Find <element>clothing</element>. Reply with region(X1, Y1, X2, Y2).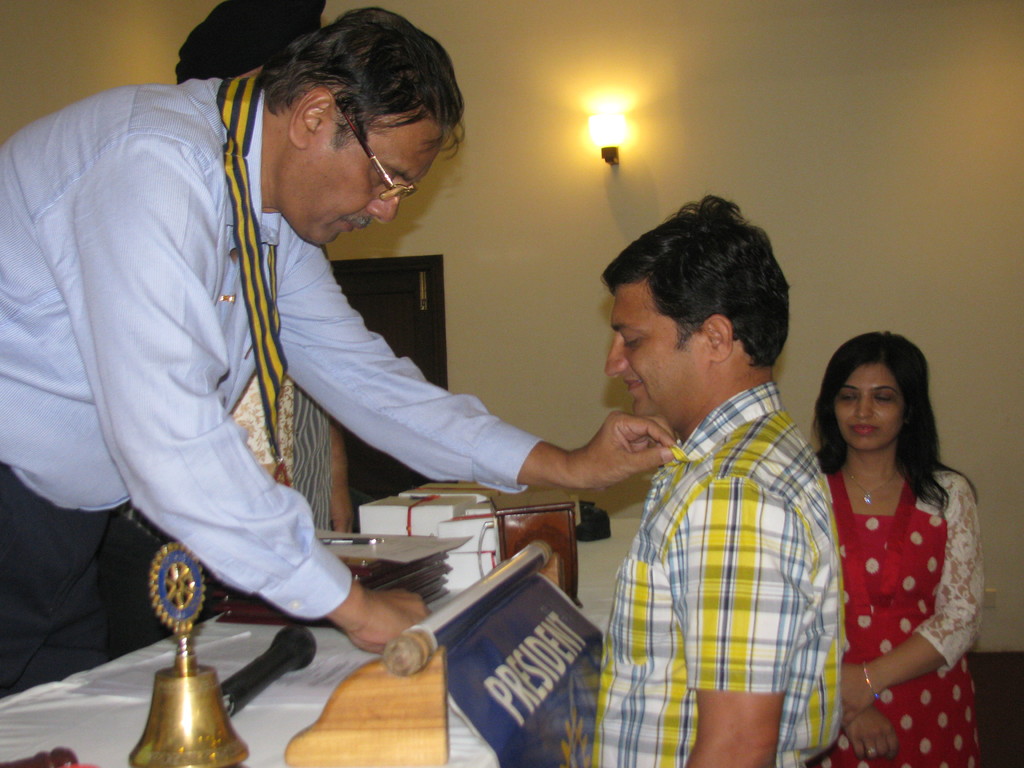
region(587, 378, 842, 767).
